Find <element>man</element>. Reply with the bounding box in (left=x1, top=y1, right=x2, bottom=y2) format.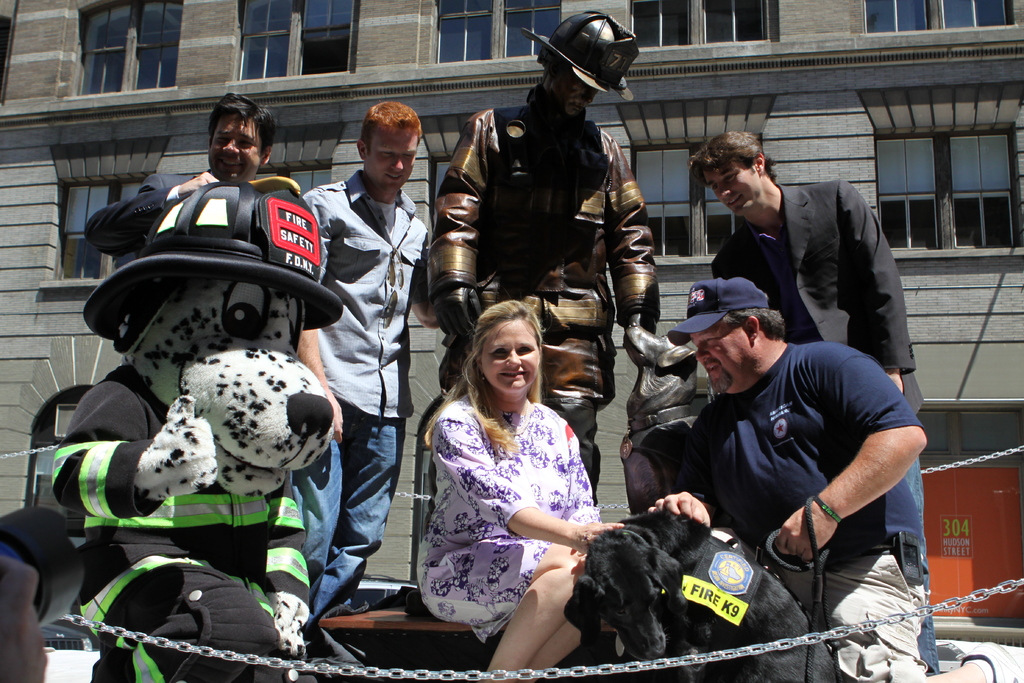
(left=79, top=100, right=284, bottom=258).
